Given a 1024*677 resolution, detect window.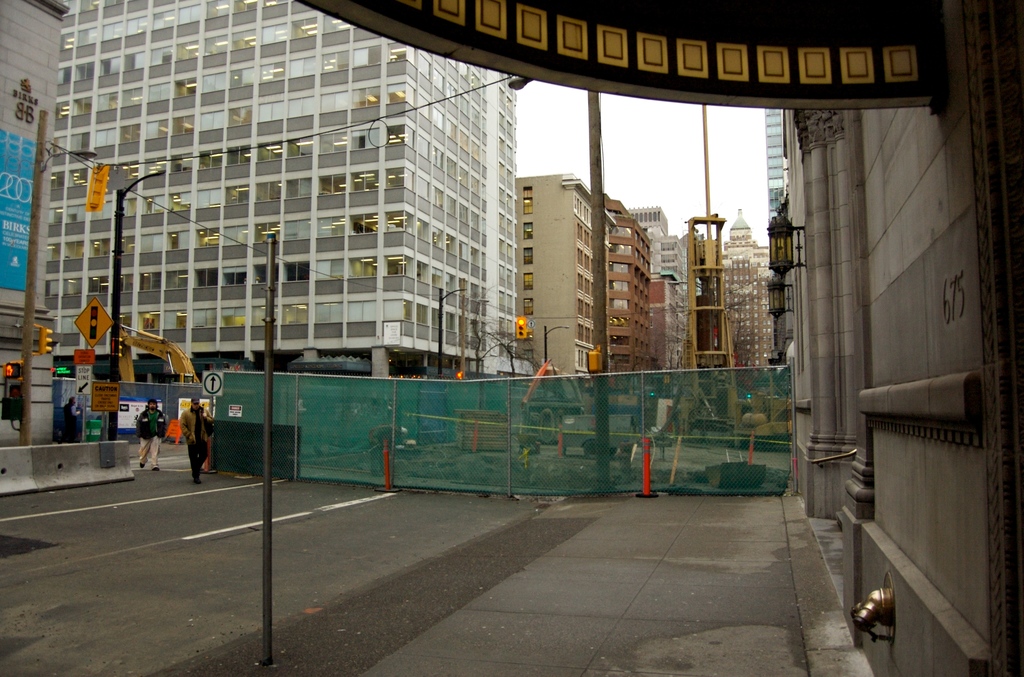
292 15 320 42.
